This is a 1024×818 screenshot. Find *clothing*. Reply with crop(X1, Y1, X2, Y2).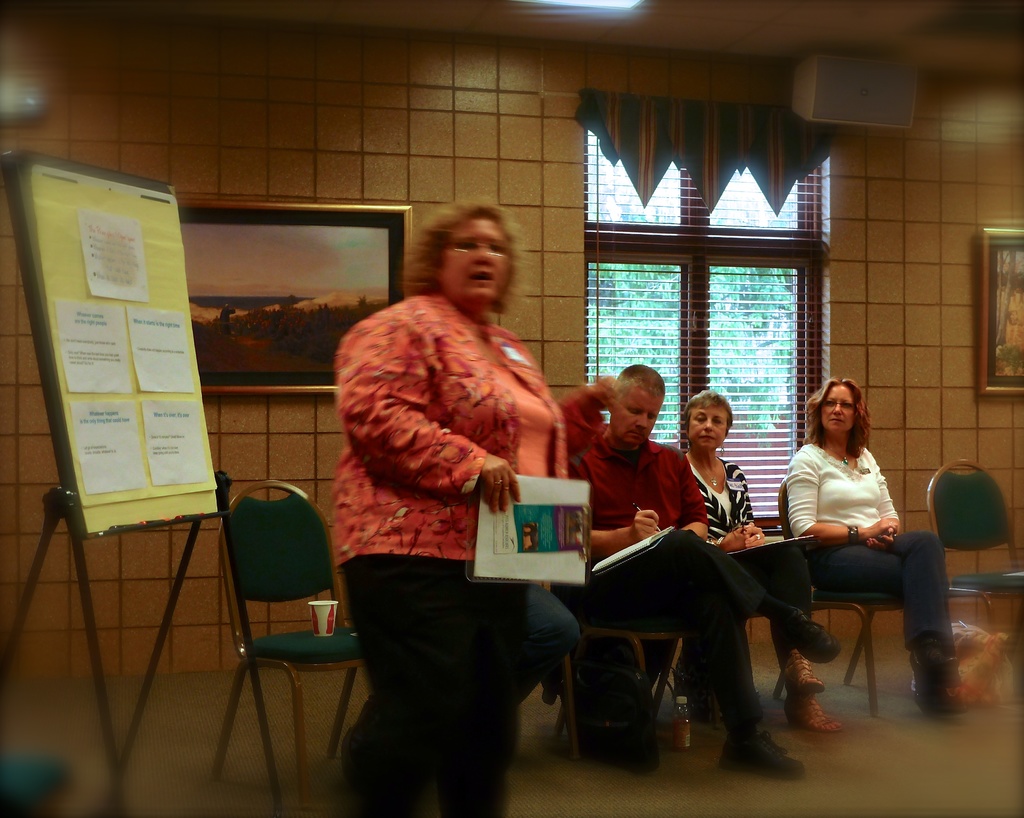
crop(328, 288, 567, 817).
